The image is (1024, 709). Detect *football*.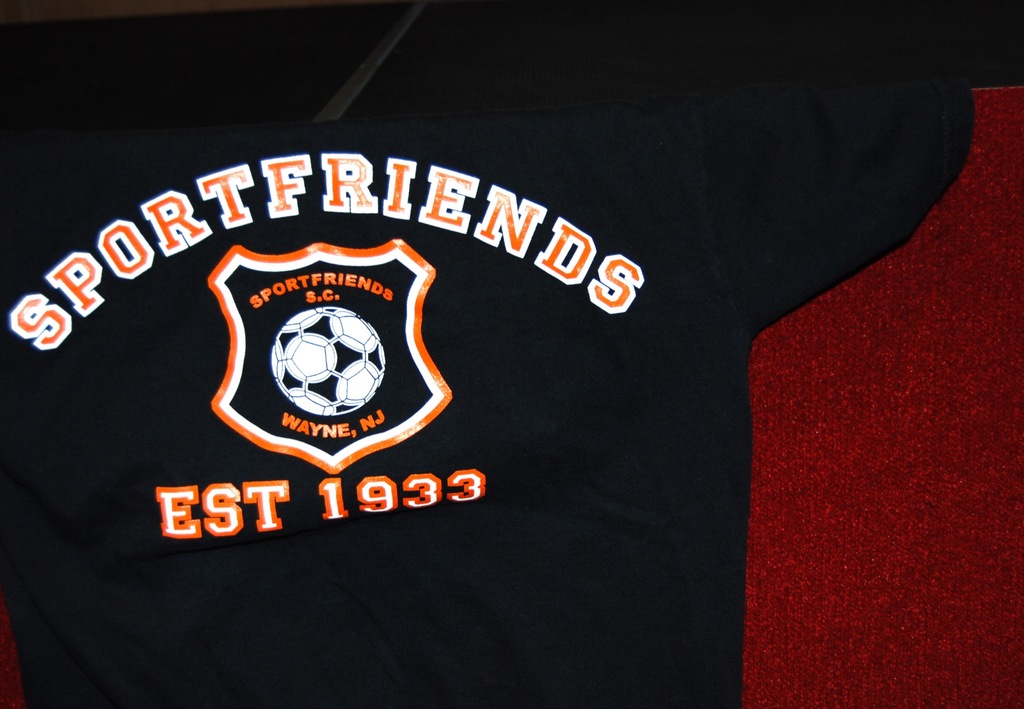
Detection: [266,304,388,419].
